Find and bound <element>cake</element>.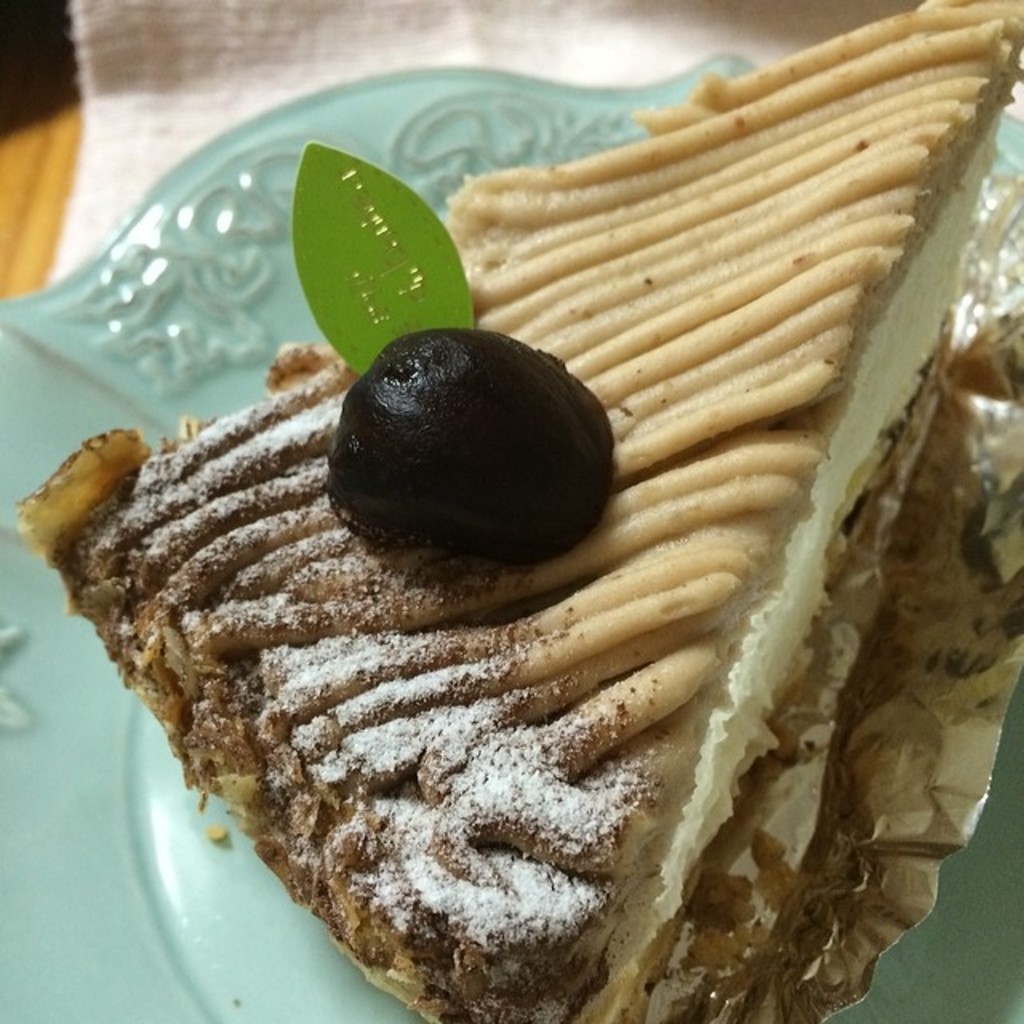
Bound: 11 0 1022 1022.
